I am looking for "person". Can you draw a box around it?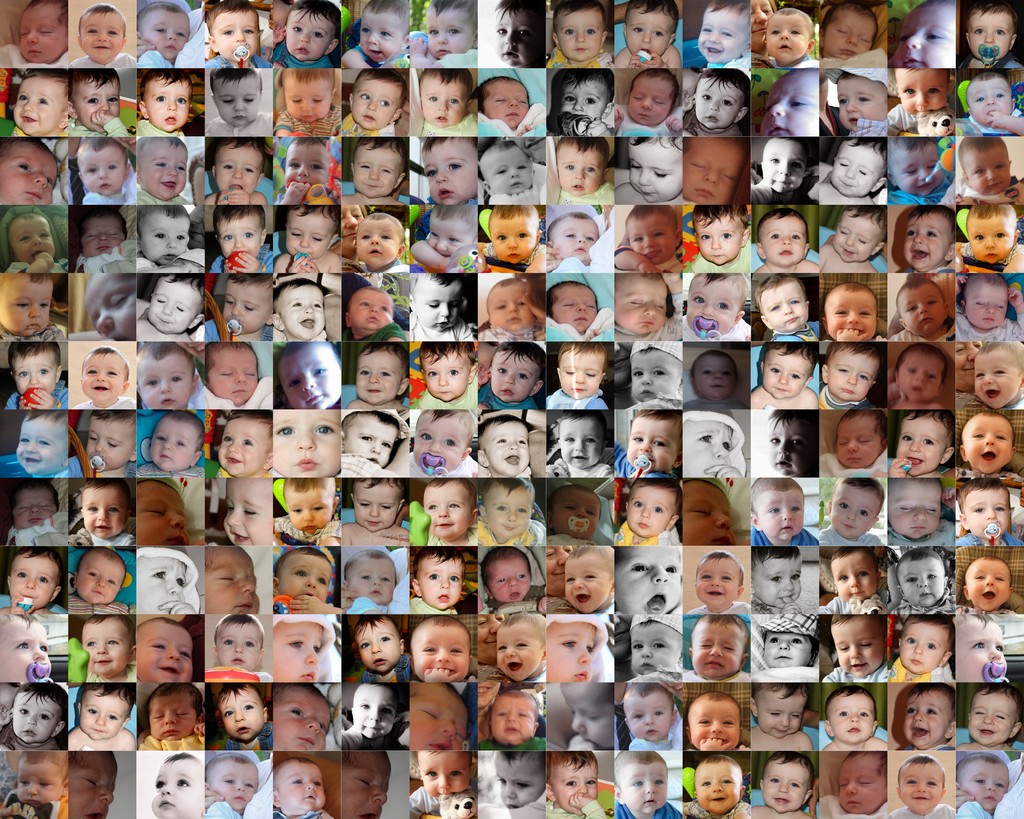
Sure, the bounding box is (819, 548, 884, 614).
